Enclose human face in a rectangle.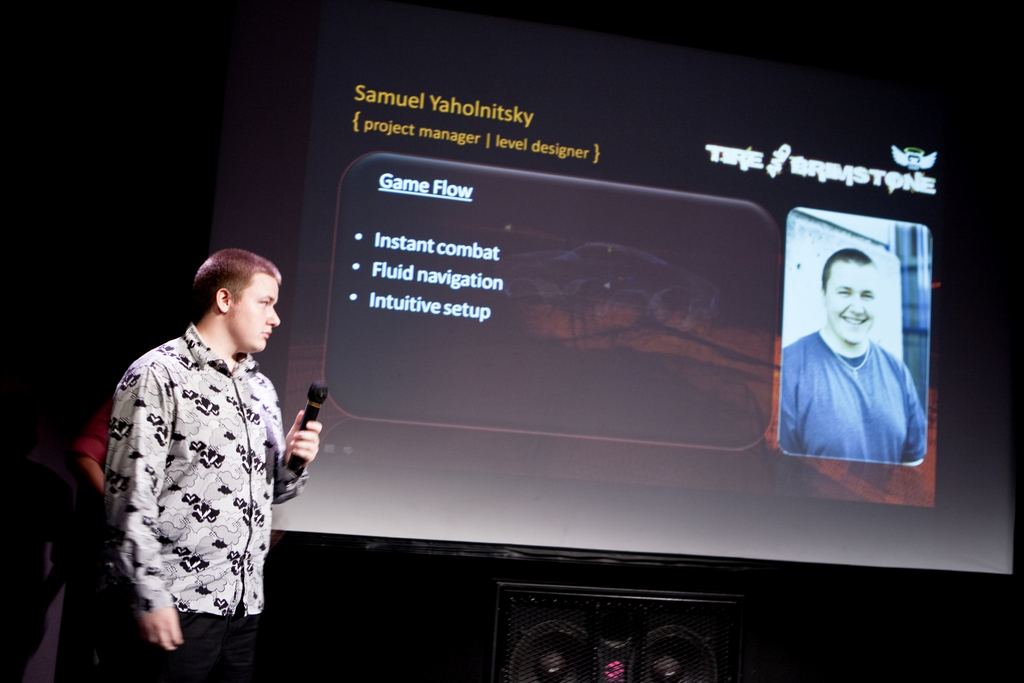
{"left": 235, "top": 277, "right": 276, "bottom": 352}.
